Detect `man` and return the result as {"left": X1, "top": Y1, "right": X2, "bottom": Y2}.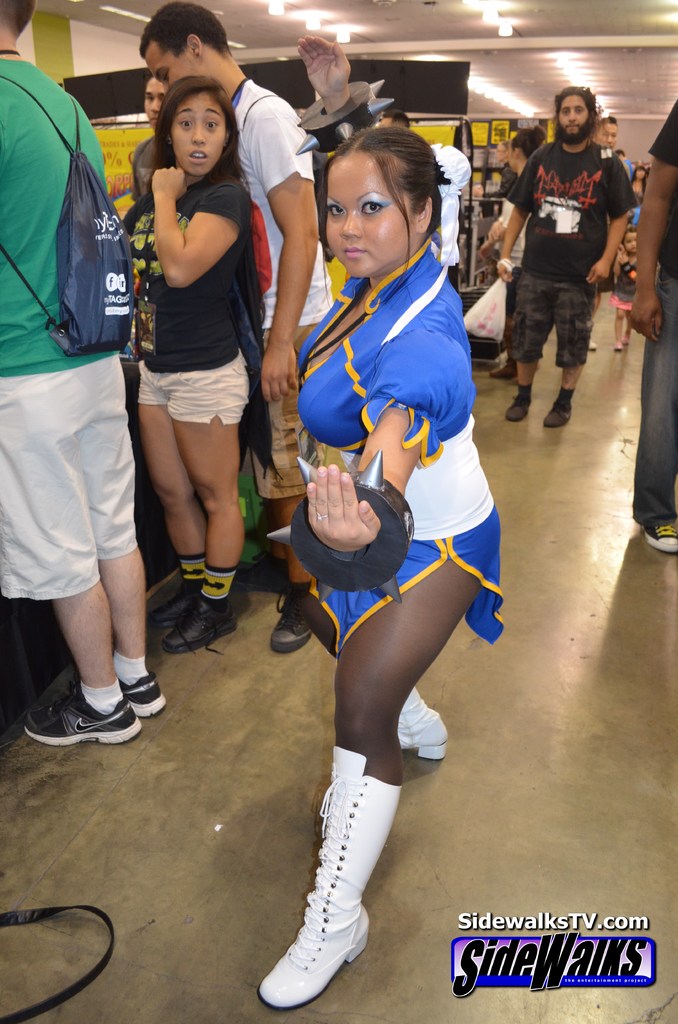
{"left": 501, "top": 81, "right": 631, "bottom": 429}.
